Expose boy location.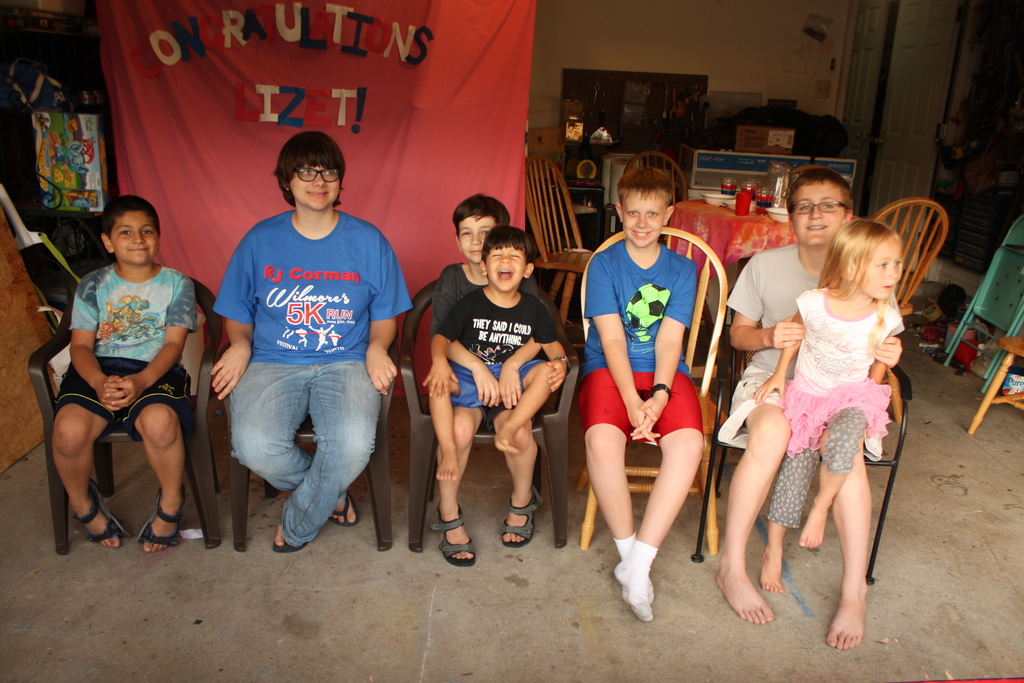
Exposed at BBox(567, 158, 733, 604).
